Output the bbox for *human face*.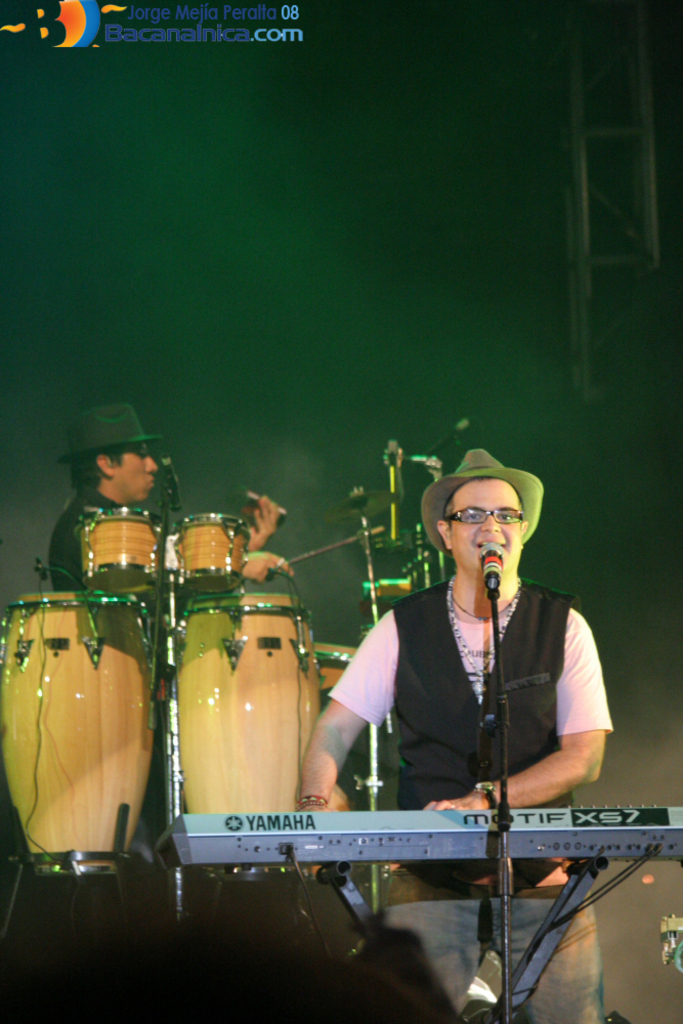
(x1=452, y1=480, x2=519, y2=572).
